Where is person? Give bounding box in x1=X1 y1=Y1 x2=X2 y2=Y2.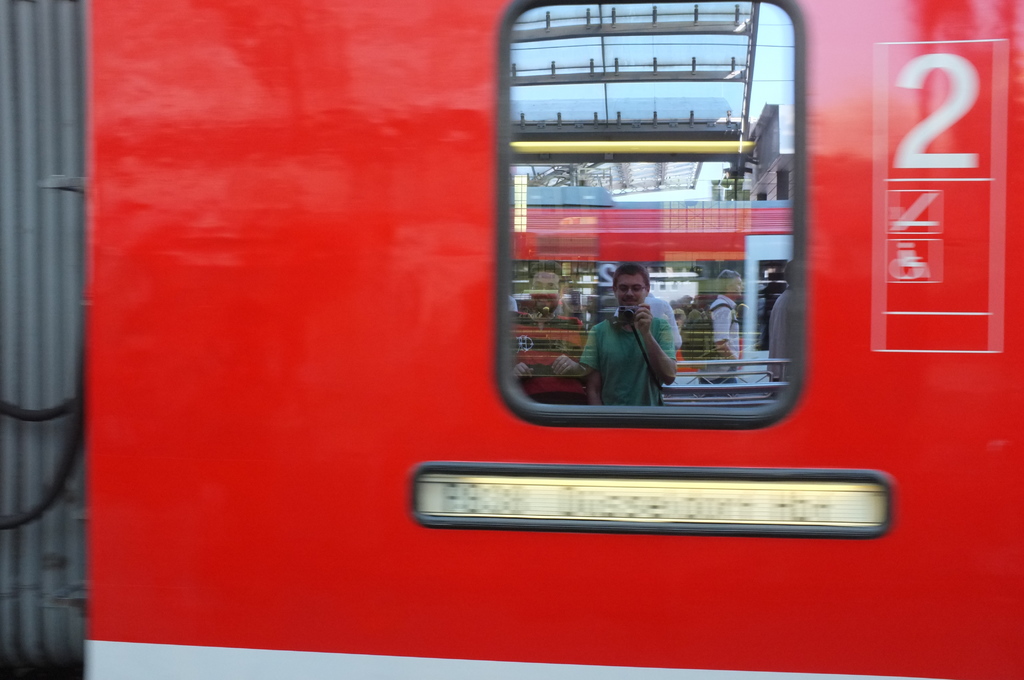
x1=578 y1=264 x2=677 y2=403.
